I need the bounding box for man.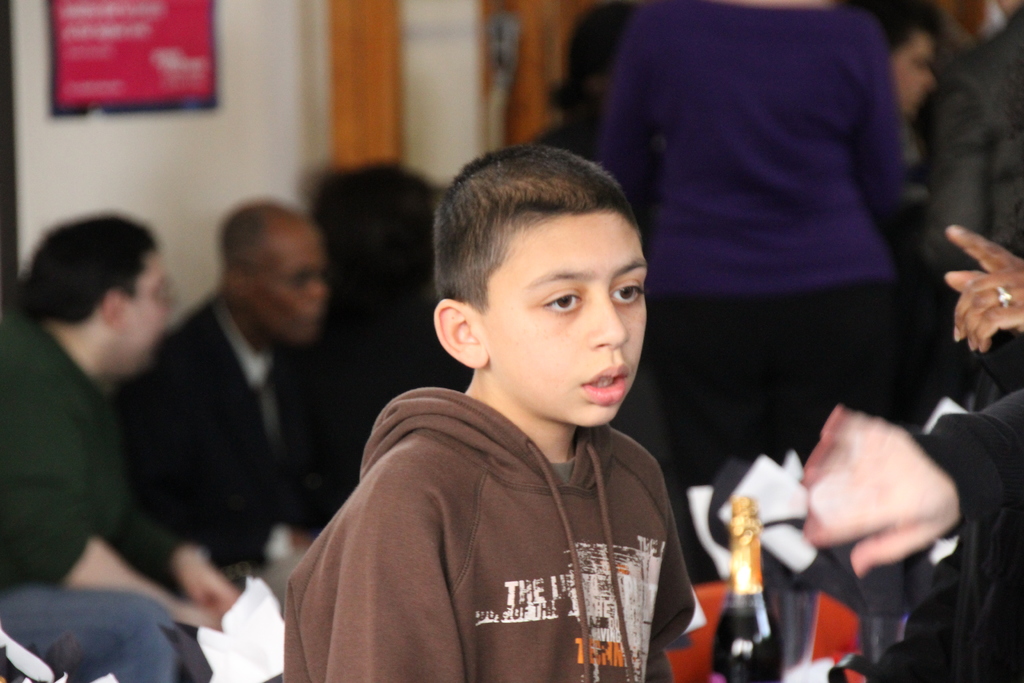
Here it is: pyautogui.locateOnScreen(113, 201, 387, 550).
